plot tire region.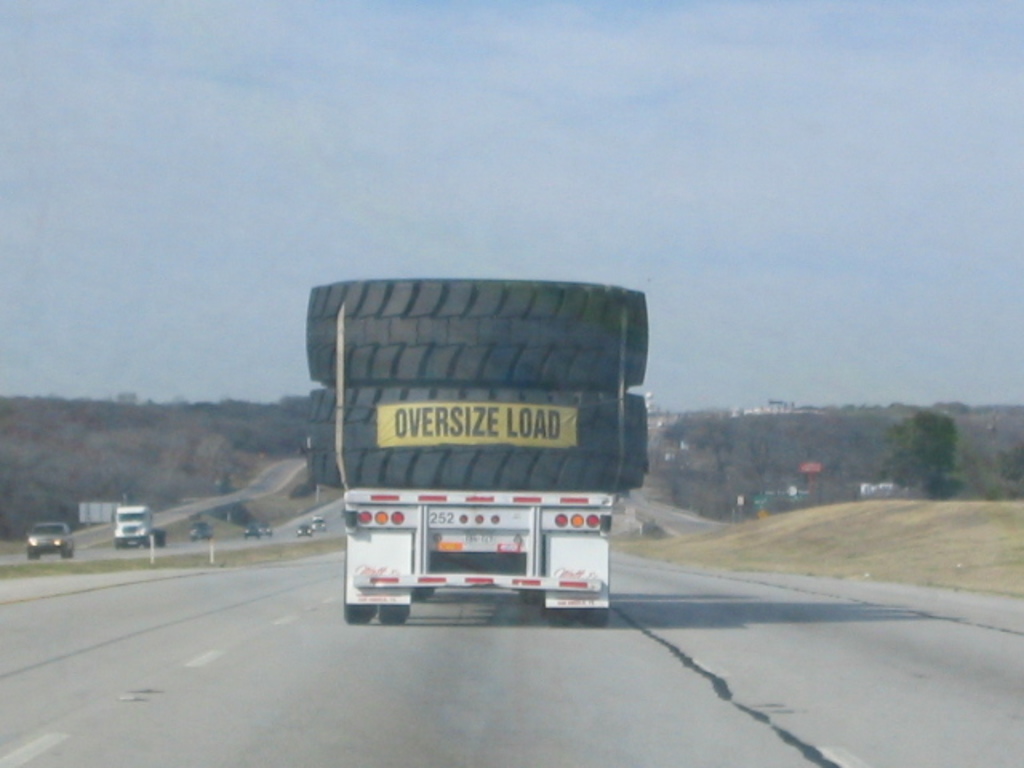
Plotted at bbox=[115, 542, 123, 546].
